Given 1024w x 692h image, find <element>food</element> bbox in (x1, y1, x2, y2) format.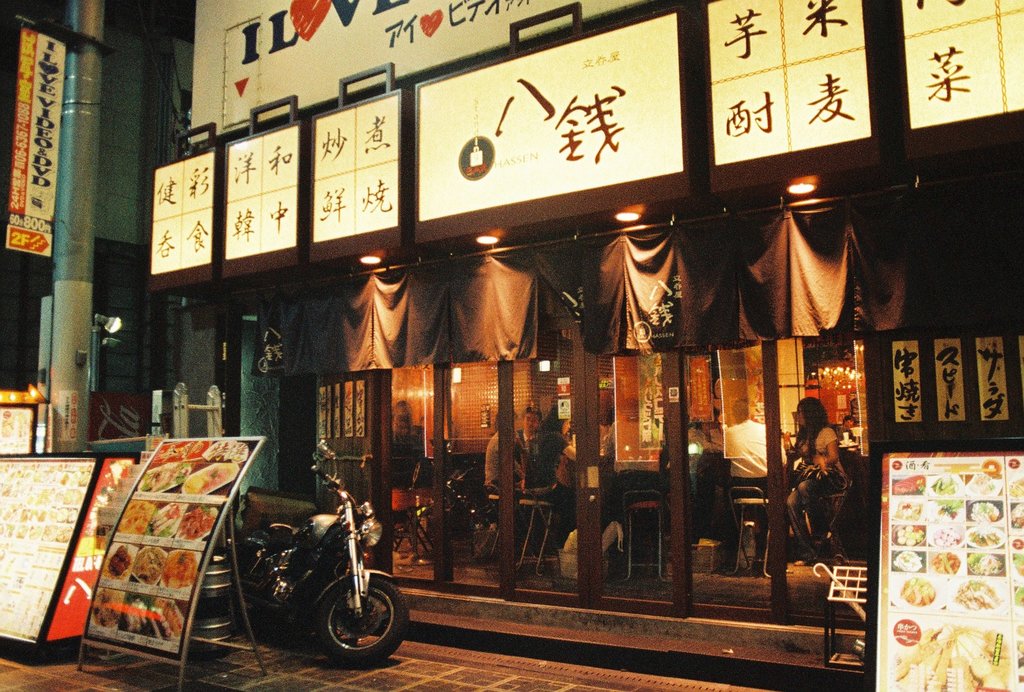
(109, 548, 132, 575).
